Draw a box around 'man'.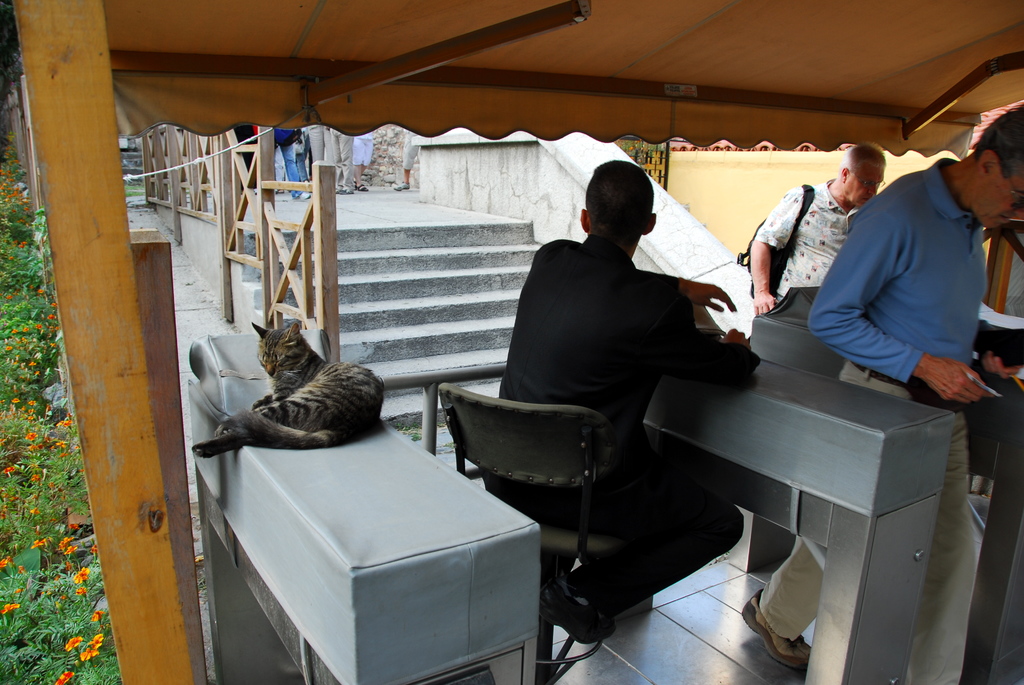
(739, 99, 1023, 684).
